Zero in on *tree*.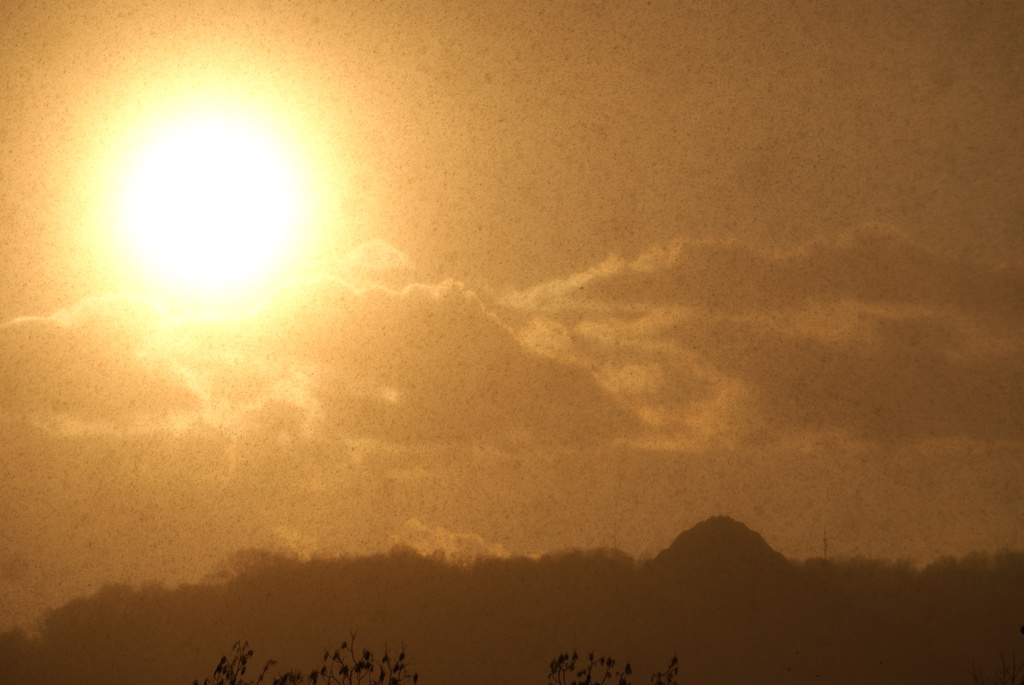
Zeroed in: x1=0, y1=516, x2=1023, y2=684.
